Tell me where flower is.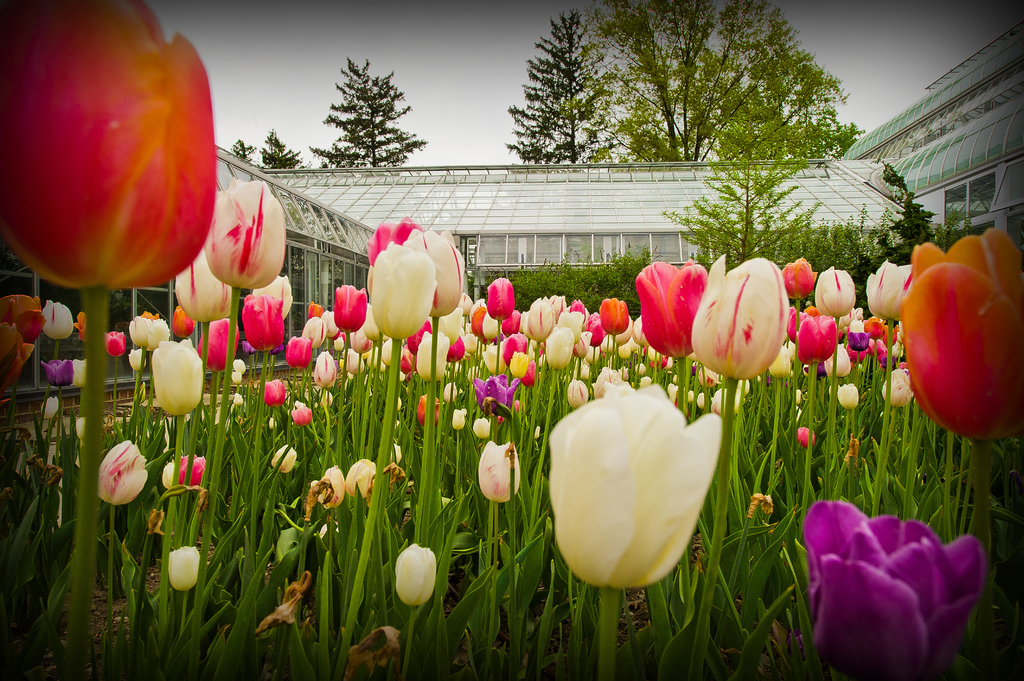
flower is at <region>285, 332, 314, 371</region>.
